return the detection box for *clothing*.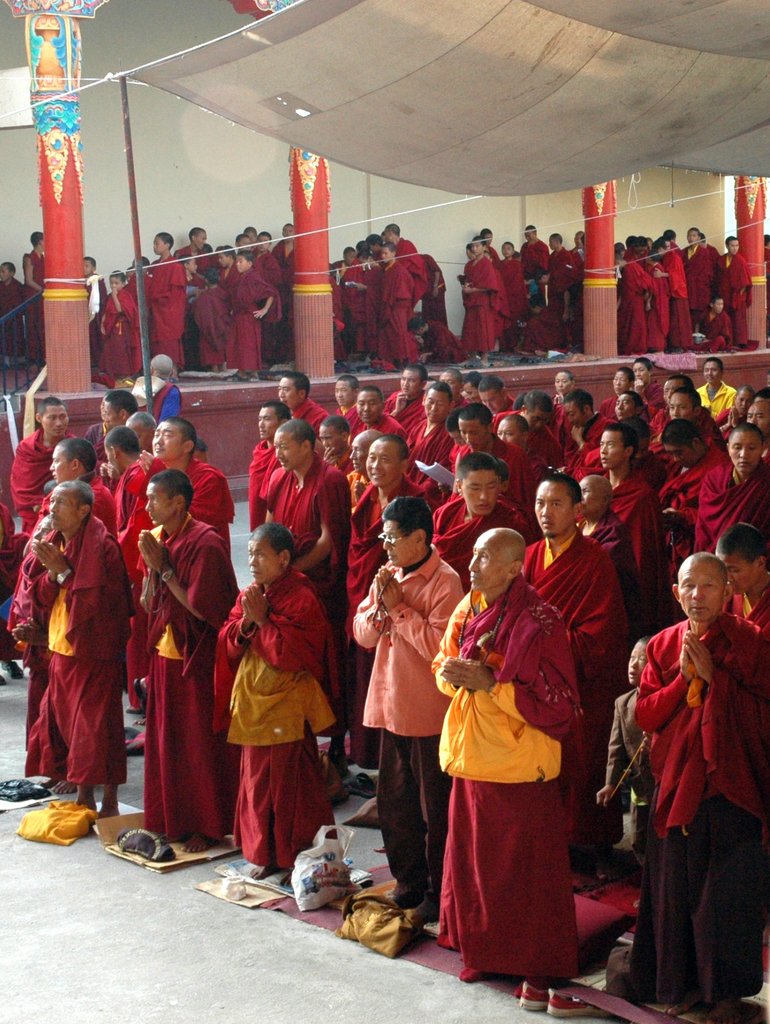
left=428, top=502, right=527, bottom=596.
